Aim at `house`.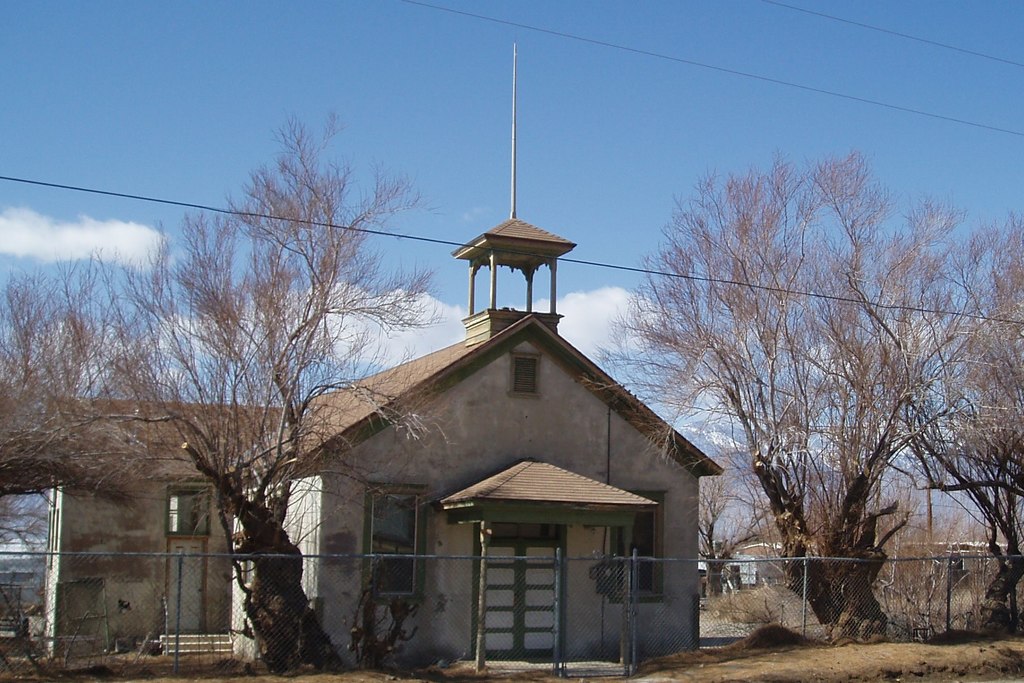
Aimed at bbox=[699, 536, 822, 595].
